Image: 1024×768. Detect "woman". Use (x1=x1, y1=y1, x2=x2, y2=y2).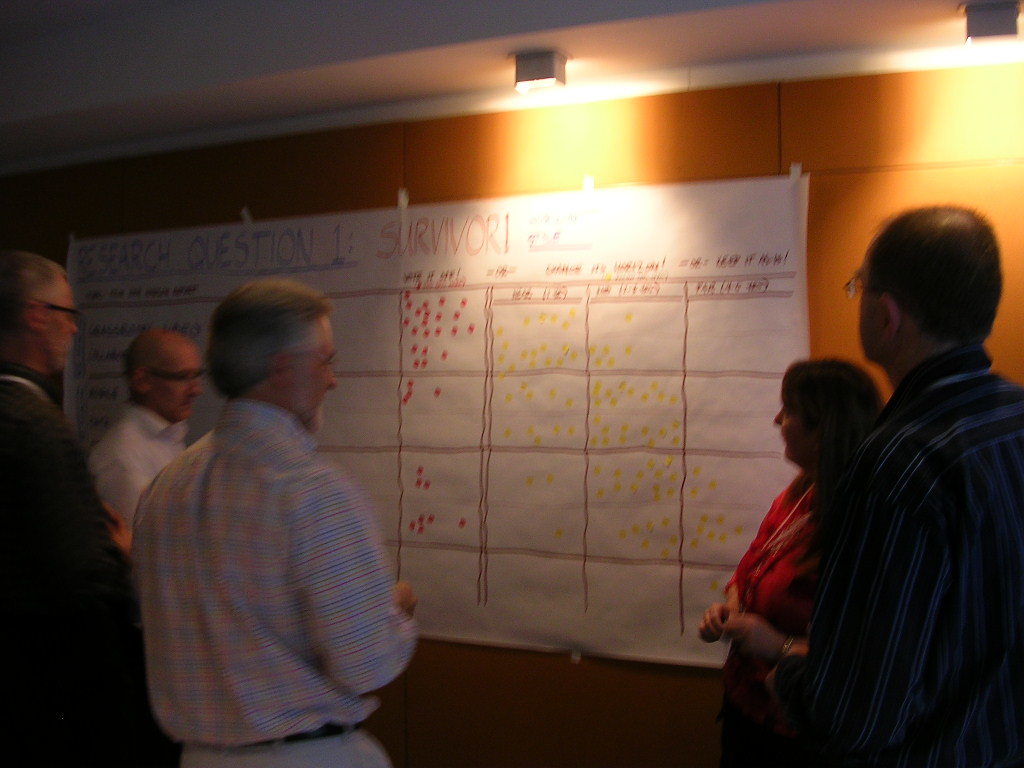
(x1=691, y1=324, x2=937, y2=752).
